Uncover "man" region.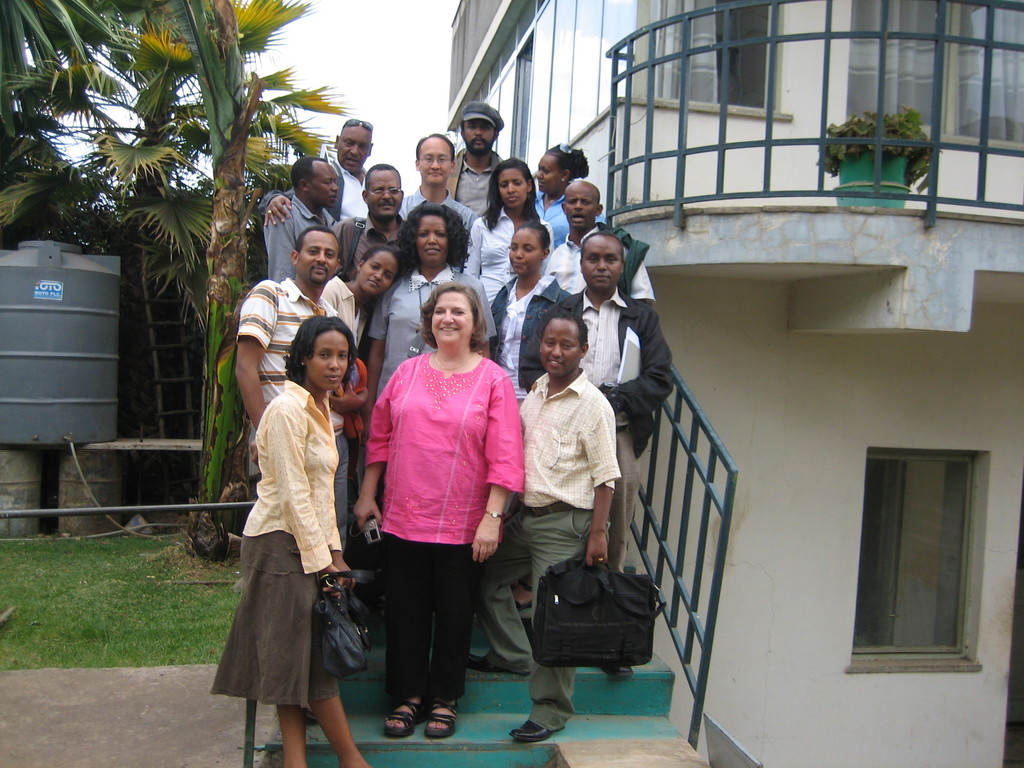
Uncovered: locate(548, 180, 654, 304).
